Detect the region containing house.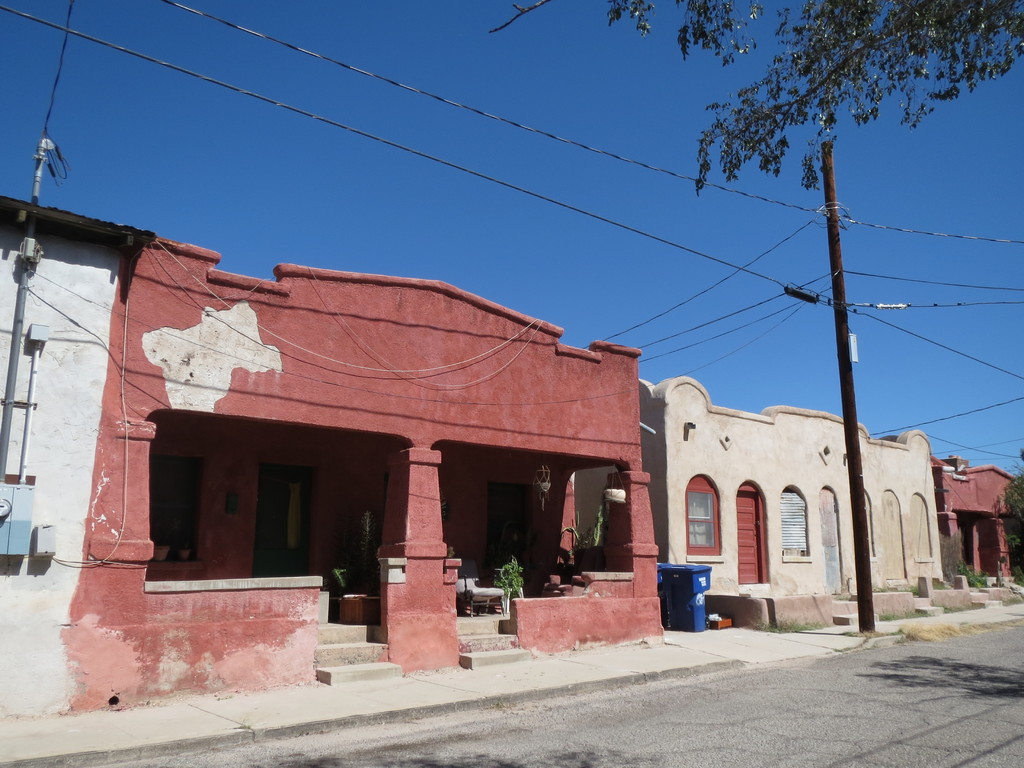
[left=0, top=189, right=668, bottom=724].
